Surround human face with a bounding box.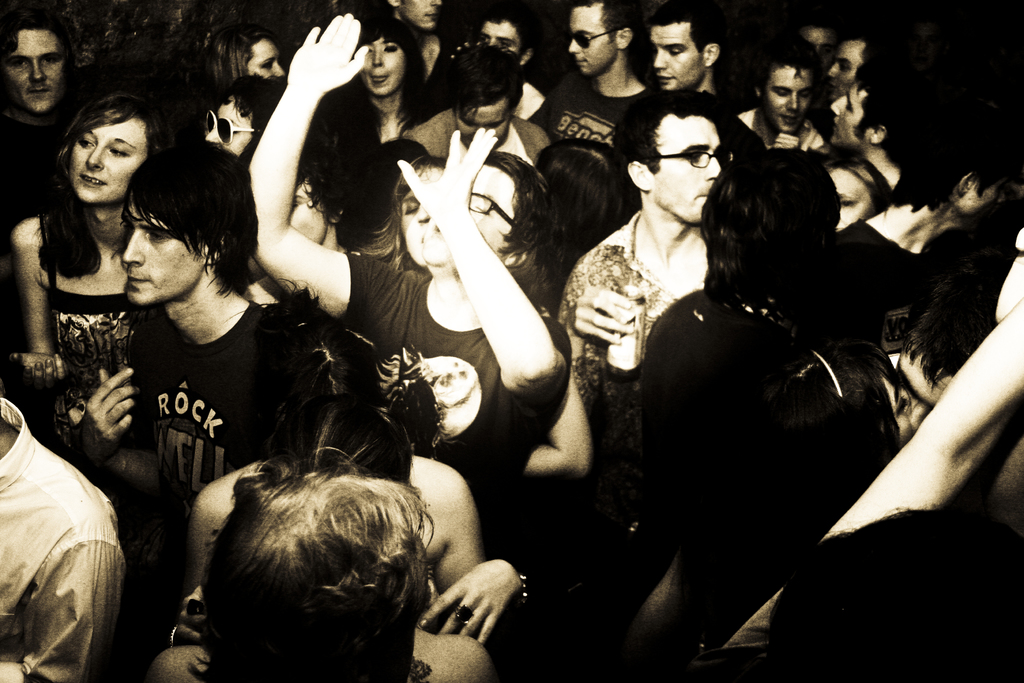
detection(6, 27, 66, 114).
